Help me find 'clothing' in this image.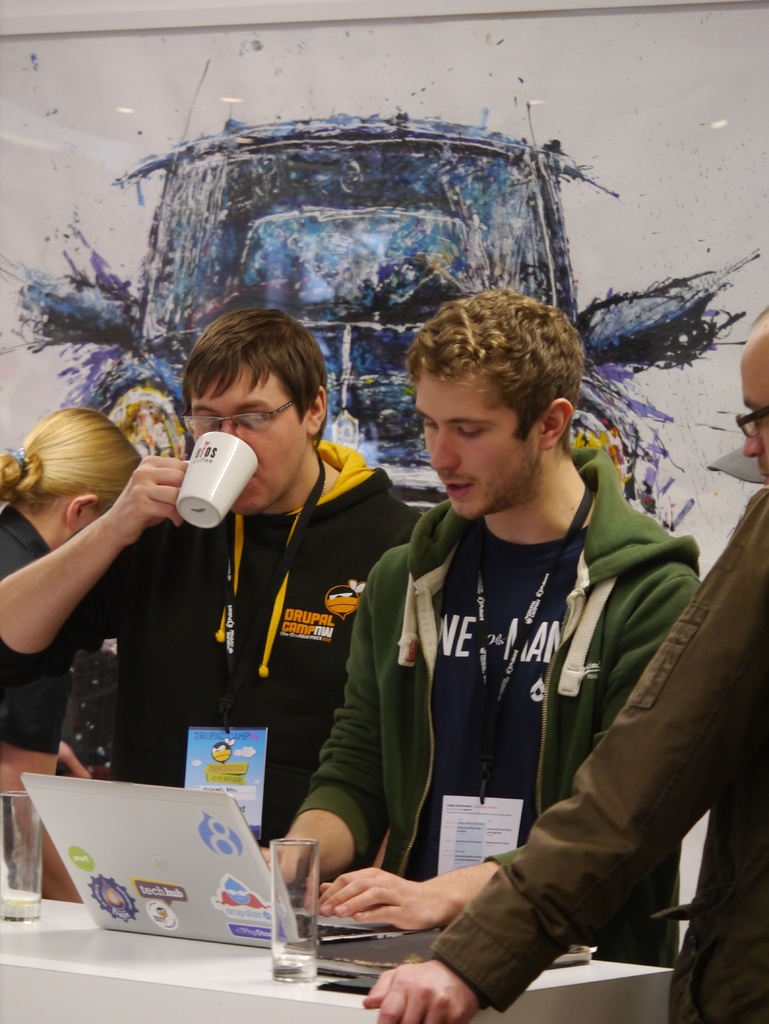
Found it: BBox(432, 484, 768, 1023).
